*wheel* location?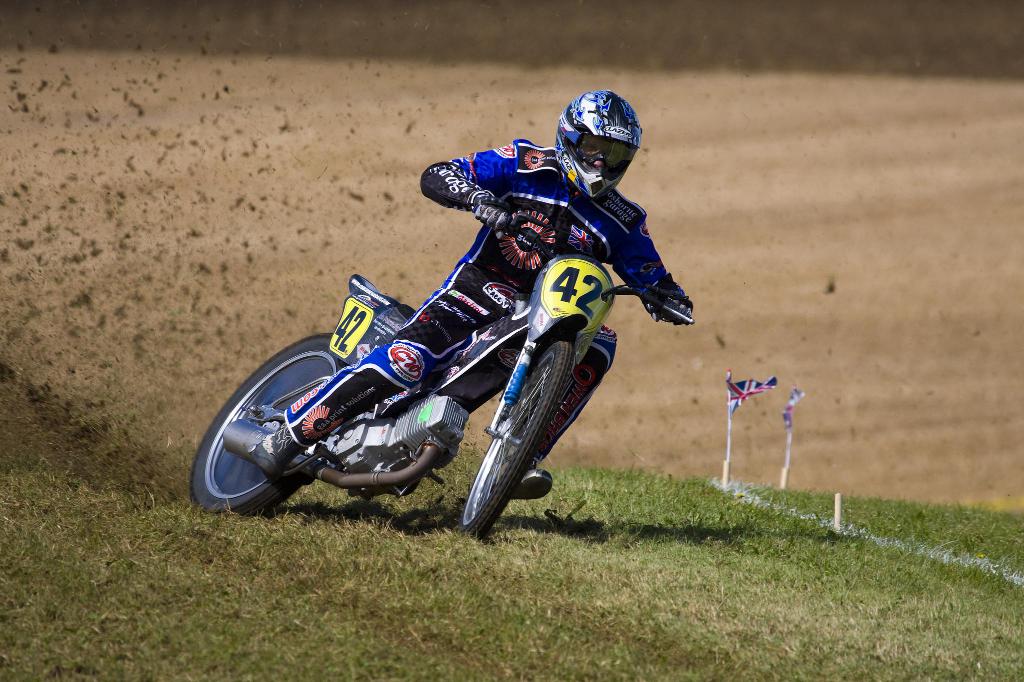
[x1=460, y1=342, x2=572, y2=537]
